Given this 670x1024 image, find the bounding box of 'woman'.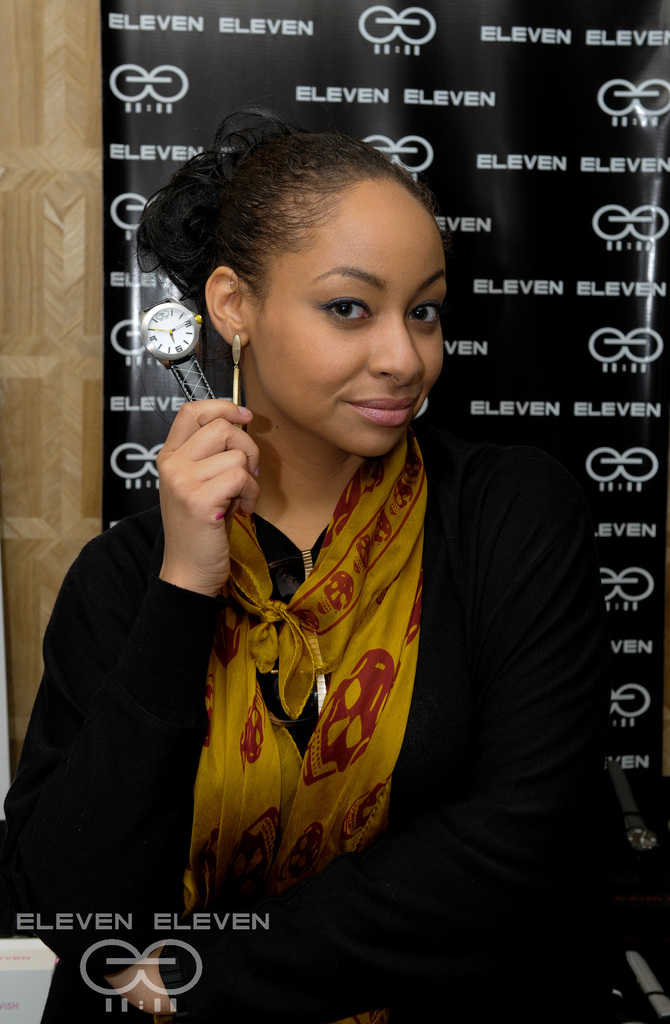
(left=70, top=113, right=578, bottom=947).
